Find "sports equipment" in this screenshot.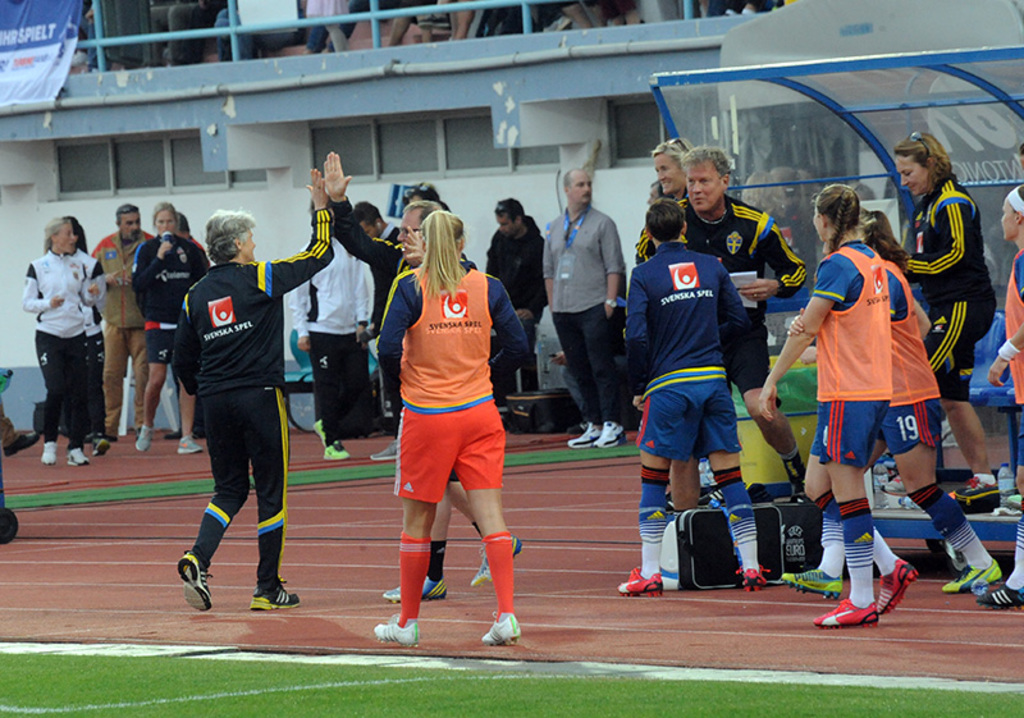
The bounding box for "sports equipment" is Rect(566, 417, 626, 448).
